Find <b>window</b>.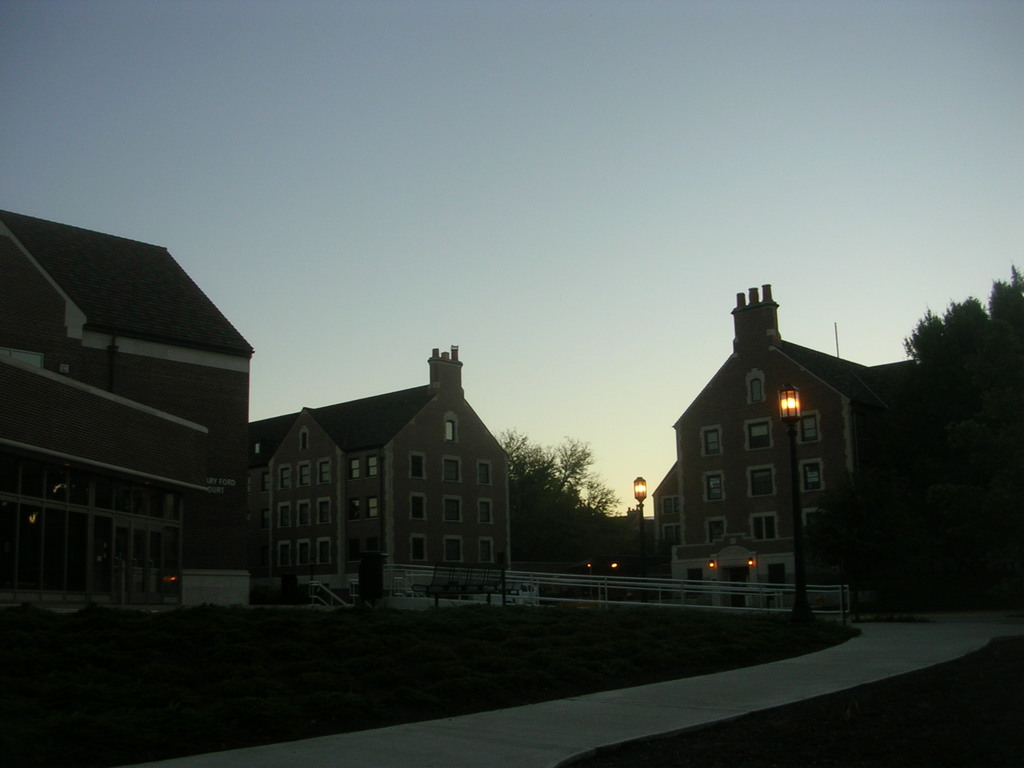
box=[413, 533, 428, 559].
